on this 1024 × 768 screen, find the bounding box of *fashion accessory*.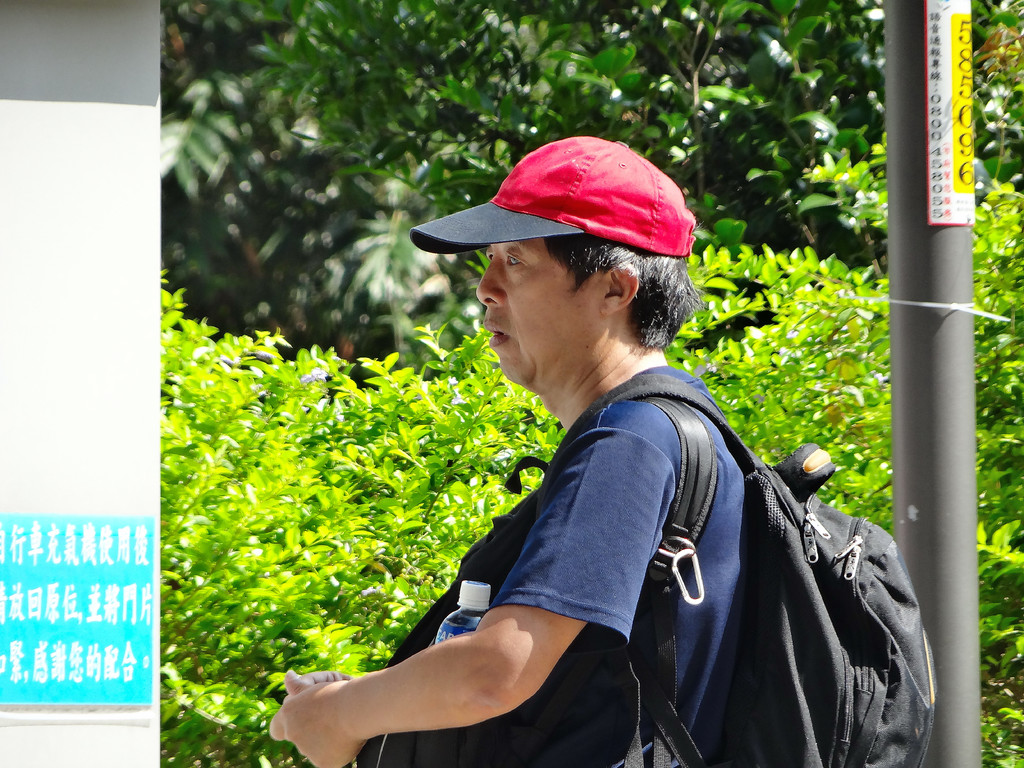
Bounding box: 346 384 936 767.
